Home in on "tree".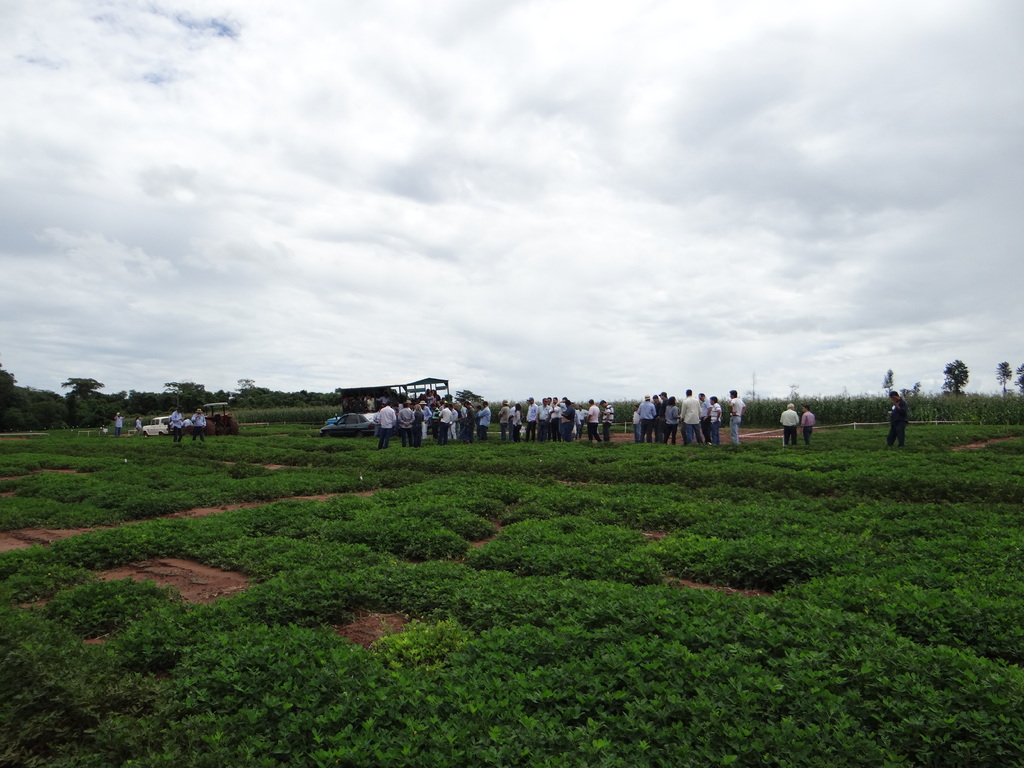
Homed in at box=[943, 359, 968, 395].
